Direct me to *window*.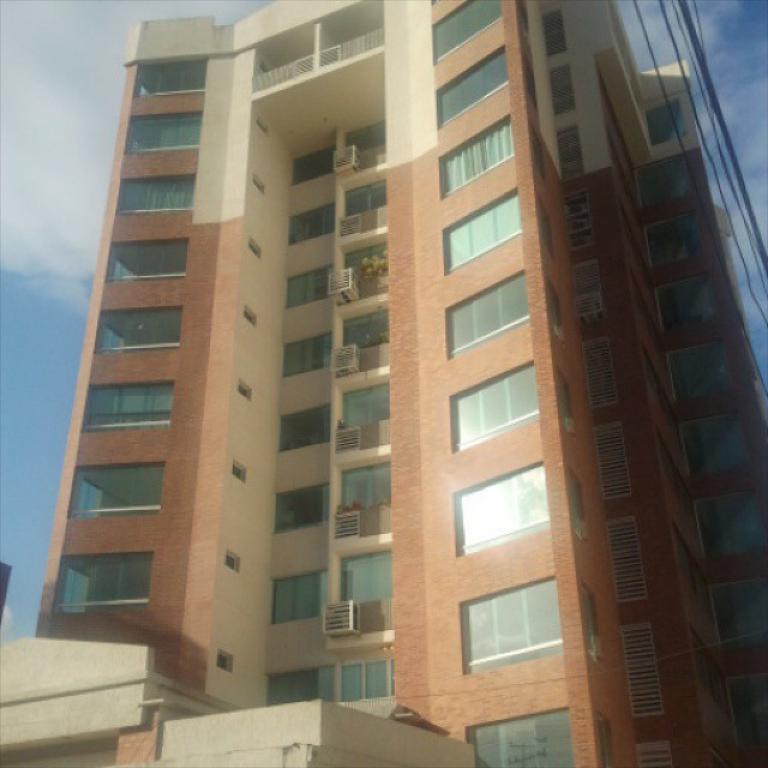
Direction: {"left": 264, "top": 672, "right": 317, "bottom": 710}.
